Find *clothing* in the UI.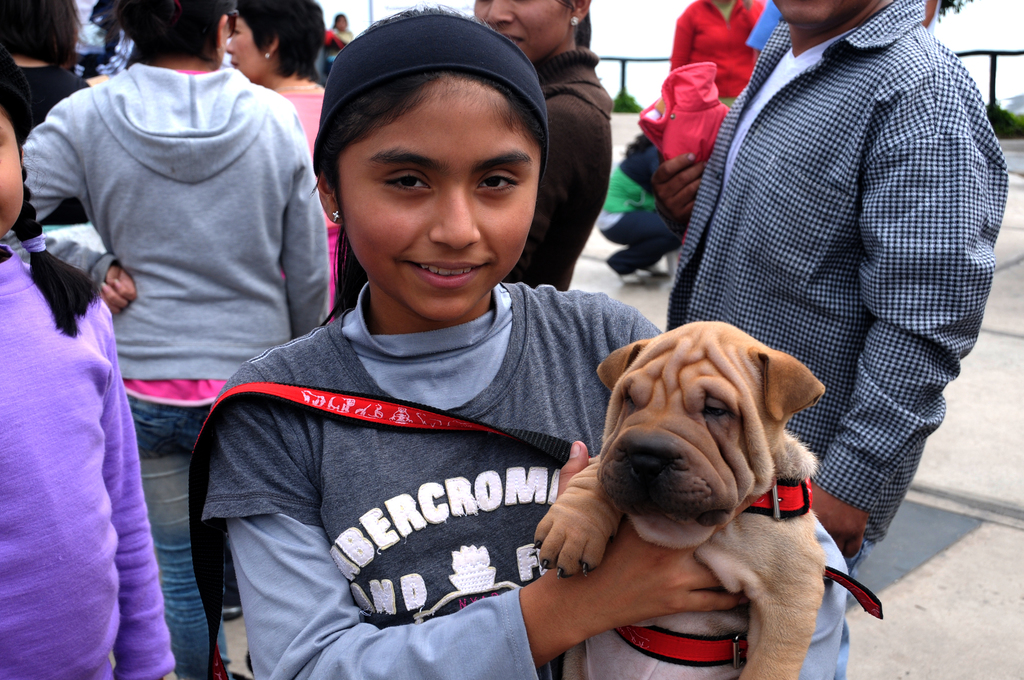
UI element at box(214, 276, 854, 679).
